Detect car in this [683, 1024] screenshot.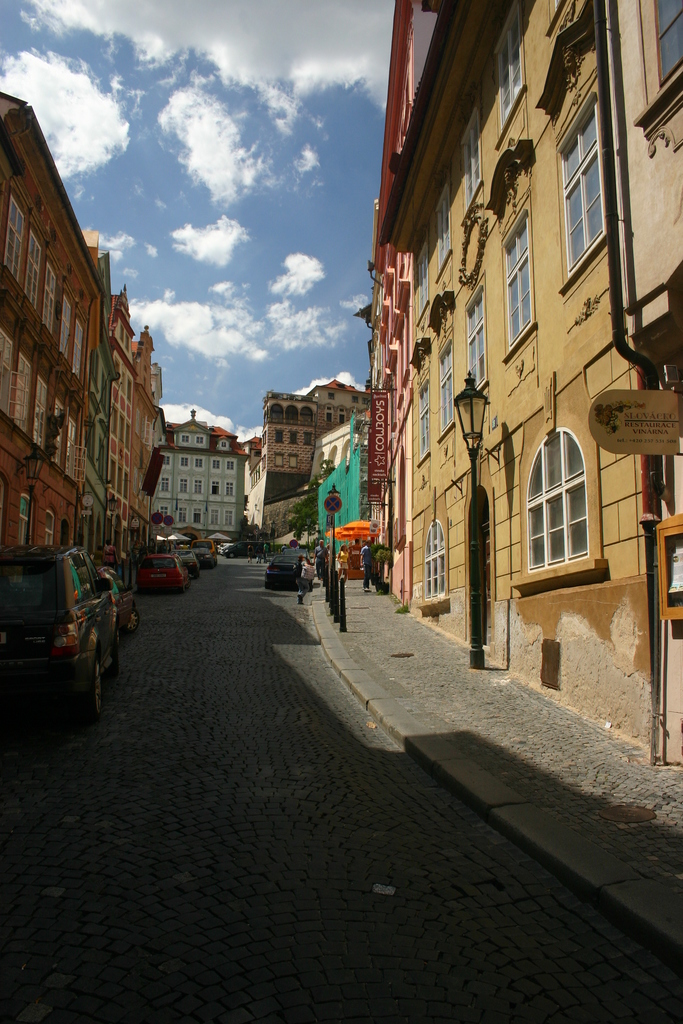
Detection: bbox=[78, 565, 142, 648].
